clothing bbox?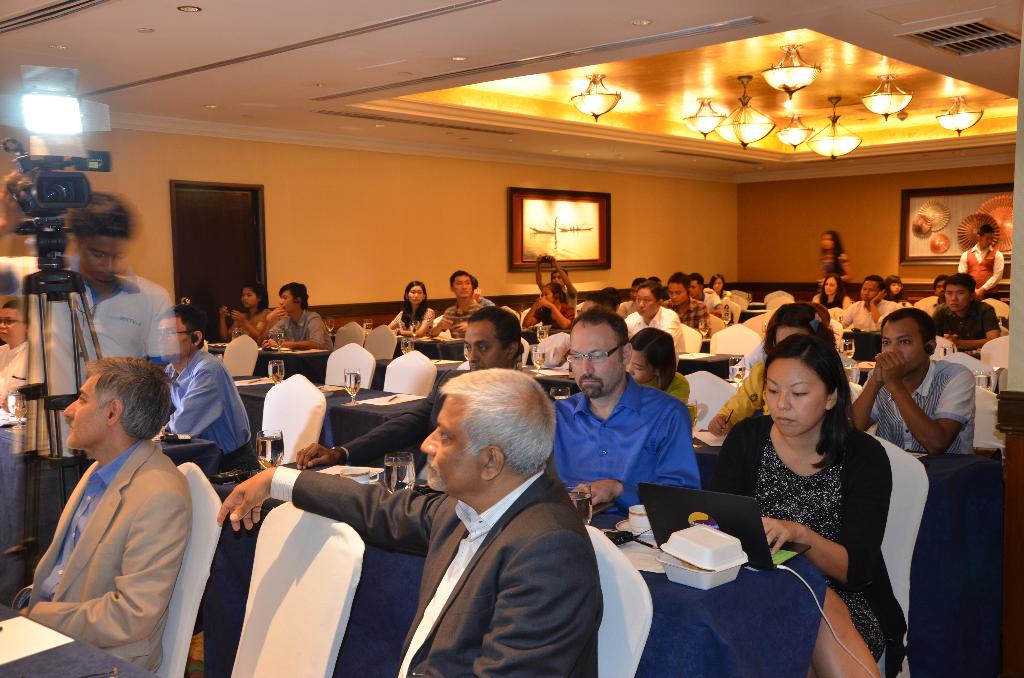
{"x1": 262, "y1": 471, "x2": 600, "y2": 677}
